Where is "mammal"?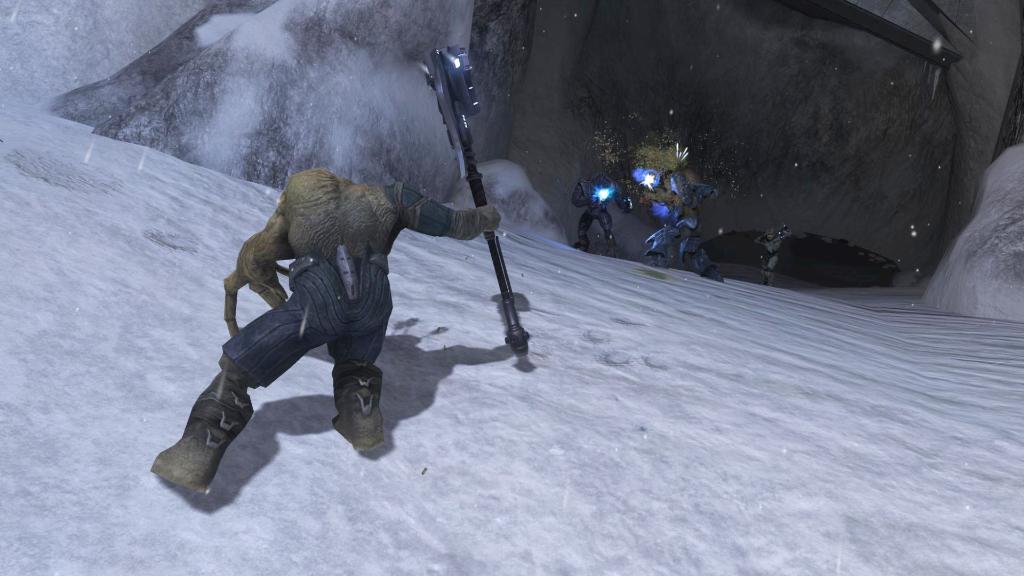
[173, 165, 501, 459].
